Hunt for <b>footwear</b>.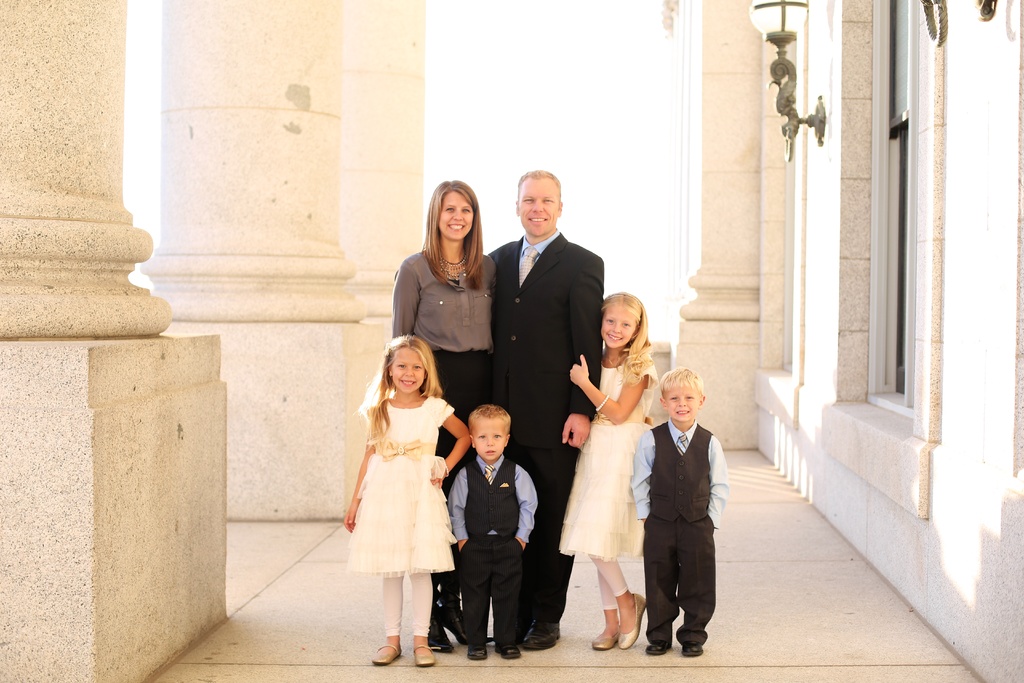
Hunted down at x1=617, y1=592, x2=647, y2=650.
